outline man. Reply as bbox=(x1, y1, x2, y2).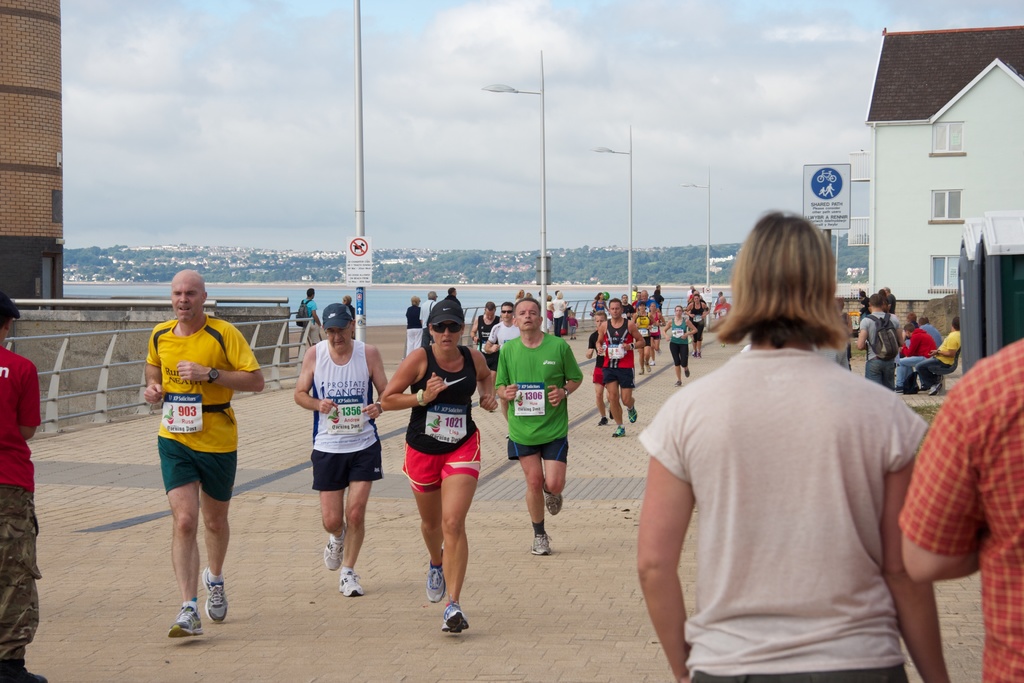
bbox=(897, 336, 1023, 682).
